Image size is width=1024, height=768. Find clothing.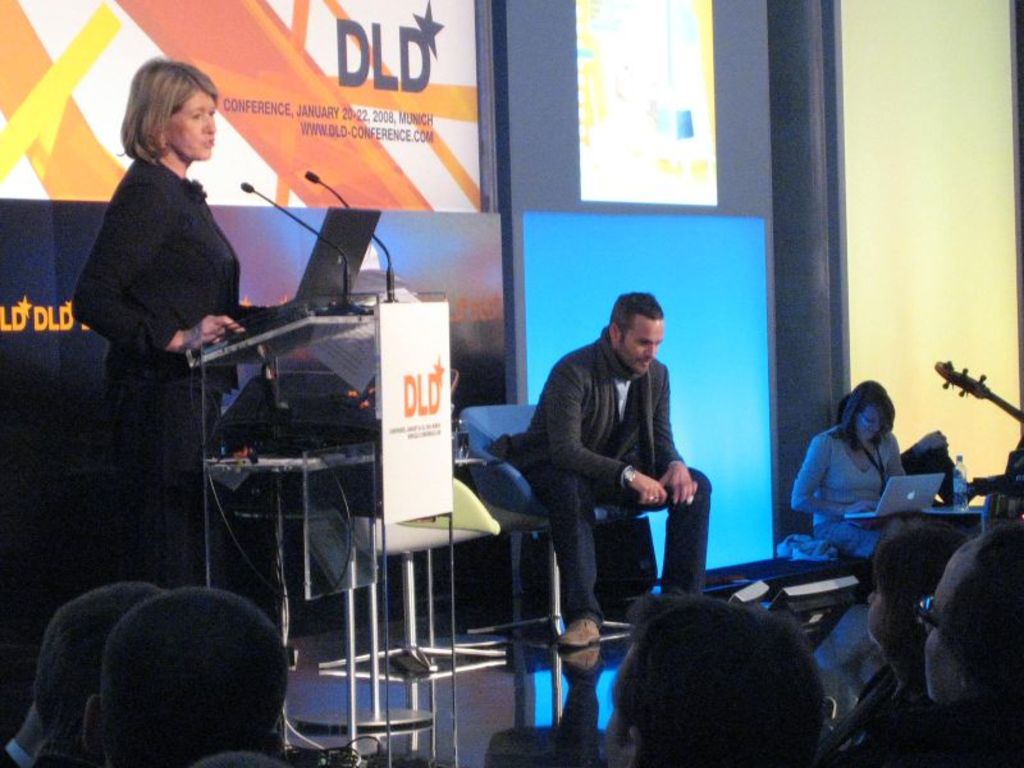
[x1=504, y1=285, x2=713, y2=673].
